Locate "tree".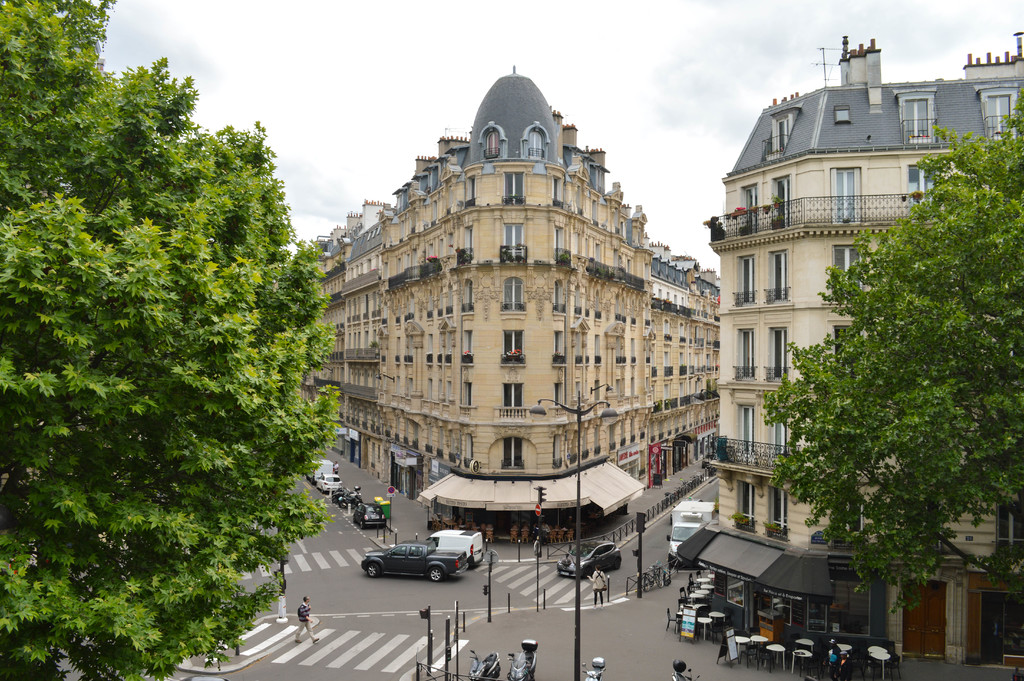
Bounding box: 61, 63, 324, 650.
